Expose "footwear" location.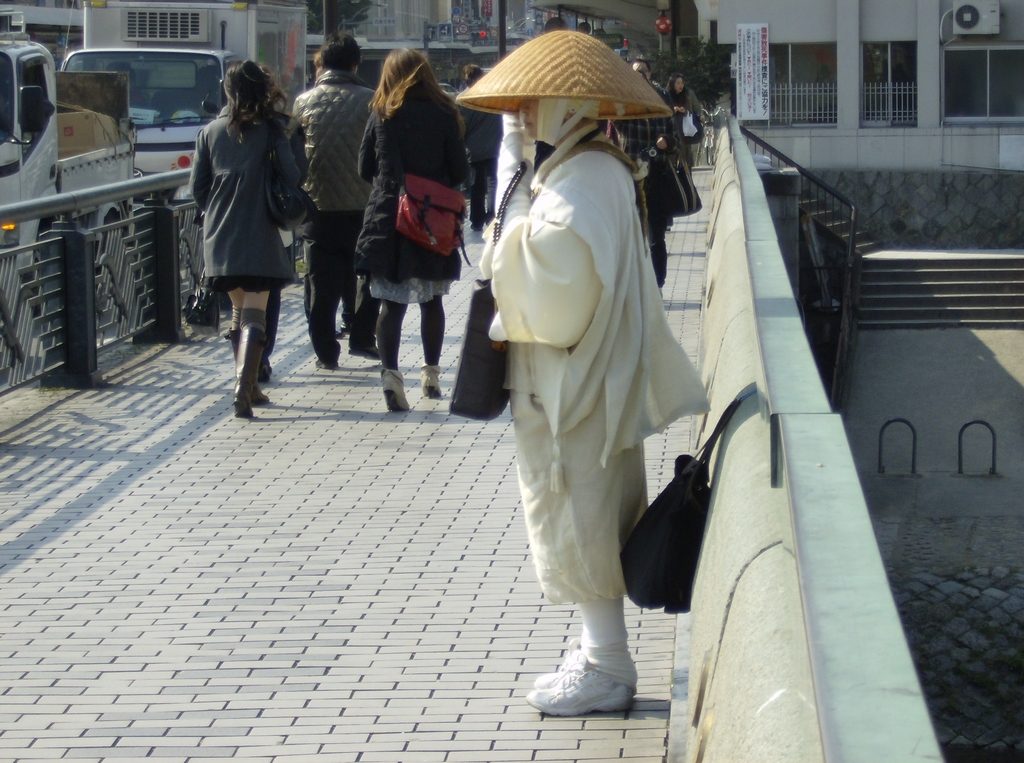
Exposed at rect(234, 326, 272, 406).
